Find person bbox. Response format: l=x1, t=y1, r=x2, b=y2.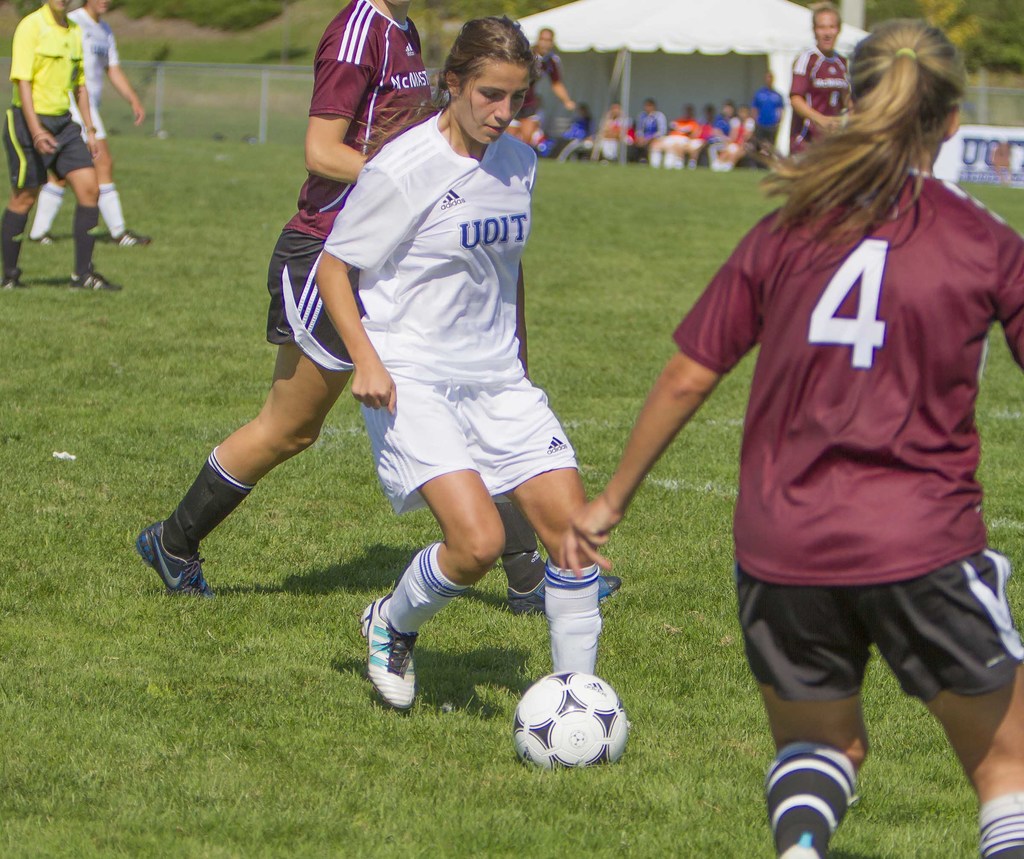
l=557, t=20, r=1023, b=858.
